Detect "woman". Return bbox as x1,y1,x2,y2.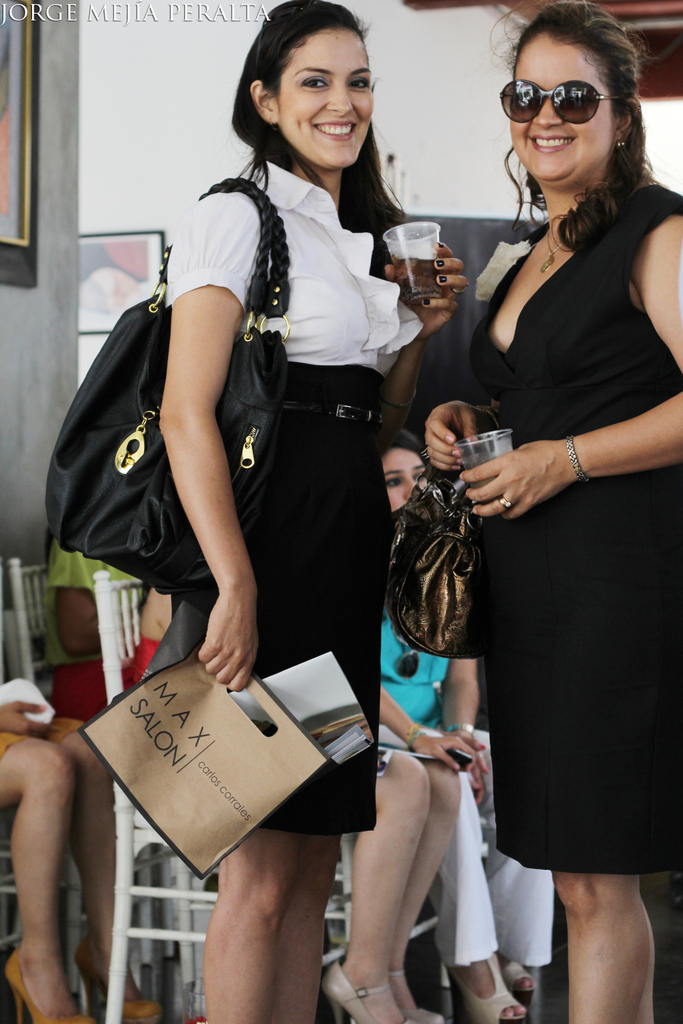
46,523,139,724.
